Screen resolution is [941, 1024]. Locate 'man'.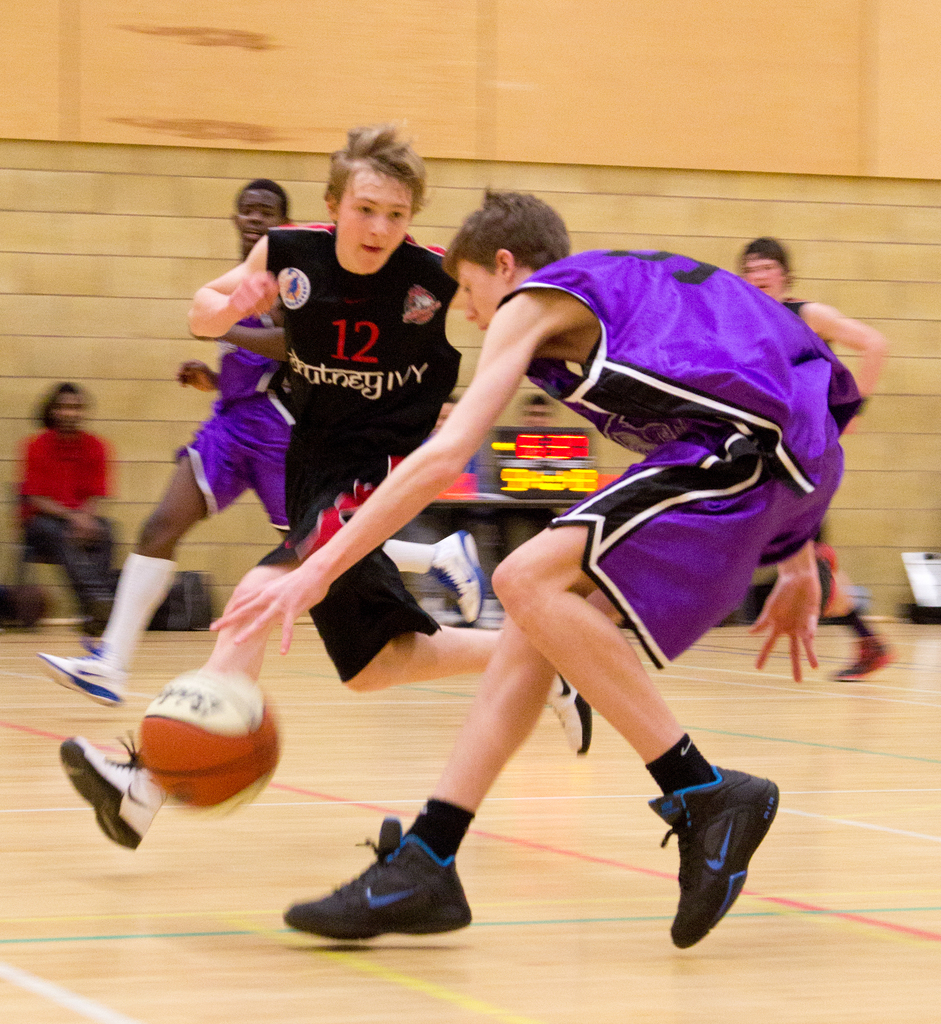
10:381:120:632.
